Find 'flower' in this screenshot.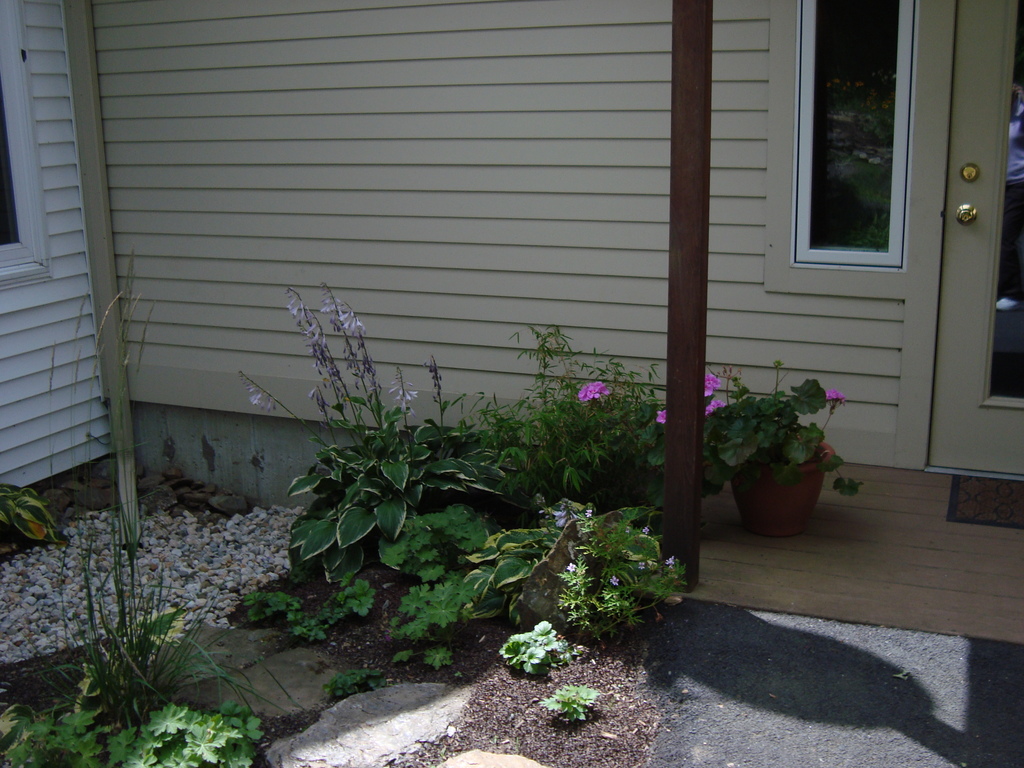
The bounding box for 'flower' is [left=282, top=290, right=386, bottom=379].
